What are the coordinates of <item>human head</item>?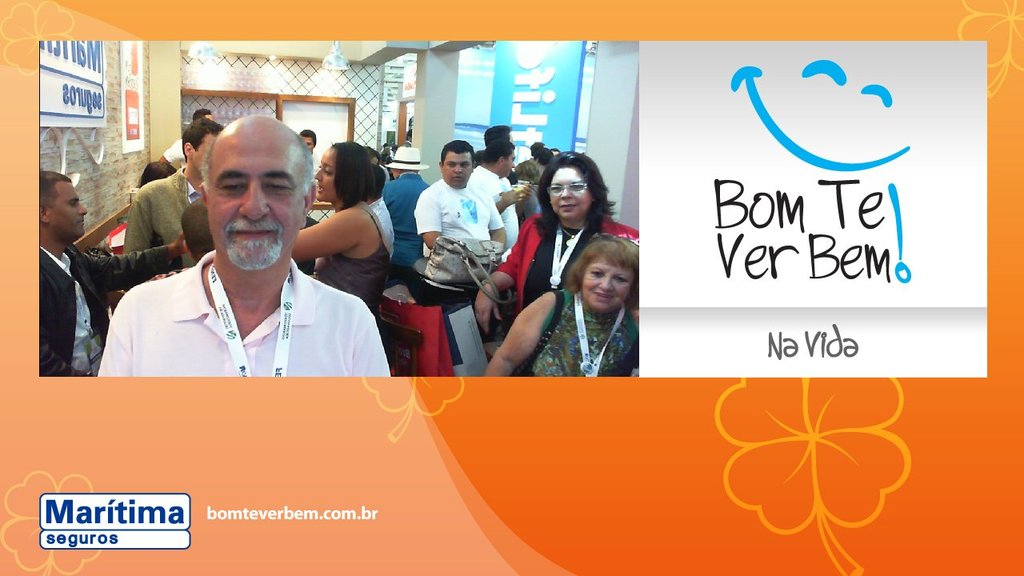
x1=193, y1=108, x2=211, y2=120.
